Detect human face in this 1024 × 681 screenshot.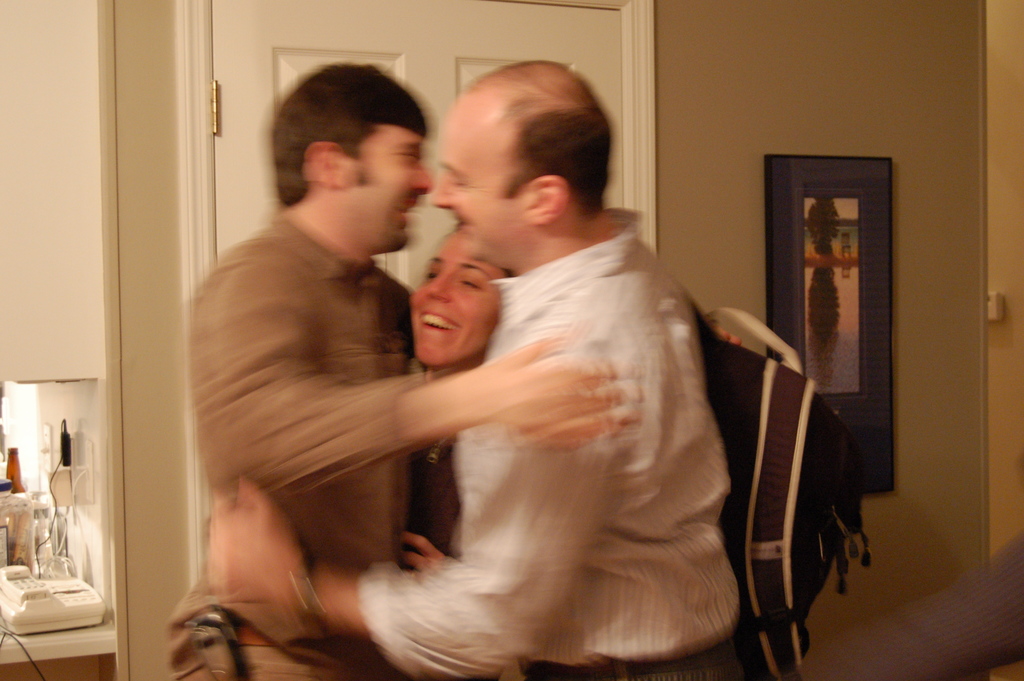
Detection: BBox(410, 226, 503, 372).
